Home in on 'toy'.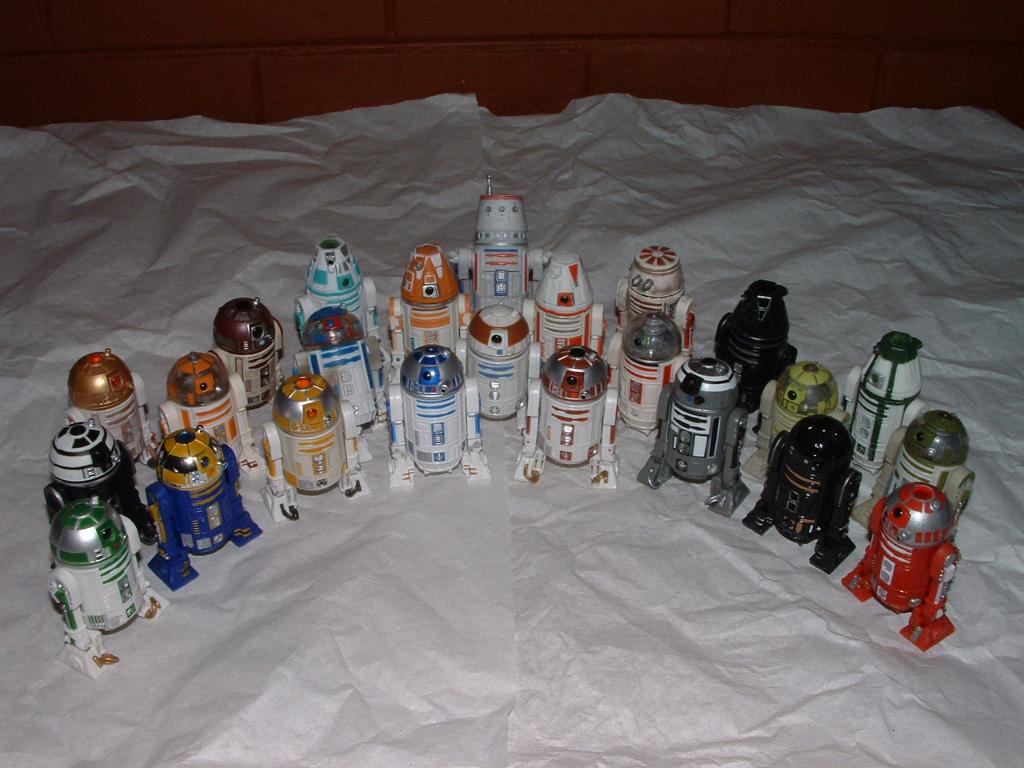
Homed in at <bbox>716, 277, 800, 441</bbox>.
